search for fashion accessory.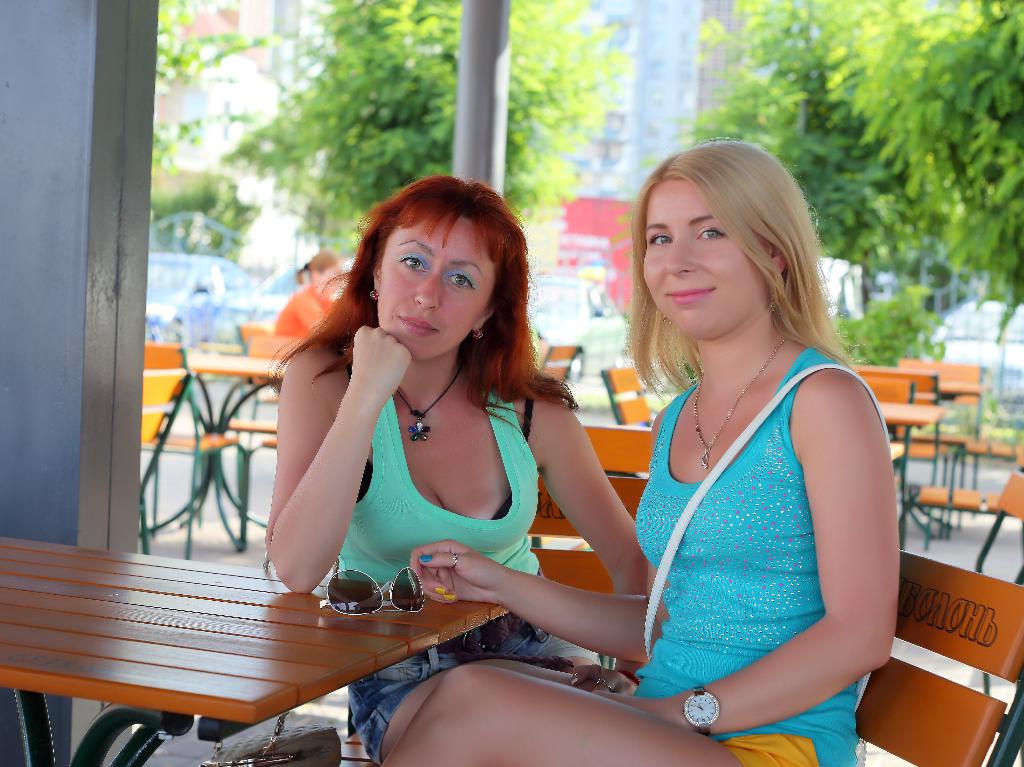
Found at [x1=470, y1=326, x2=484, y2=342].
